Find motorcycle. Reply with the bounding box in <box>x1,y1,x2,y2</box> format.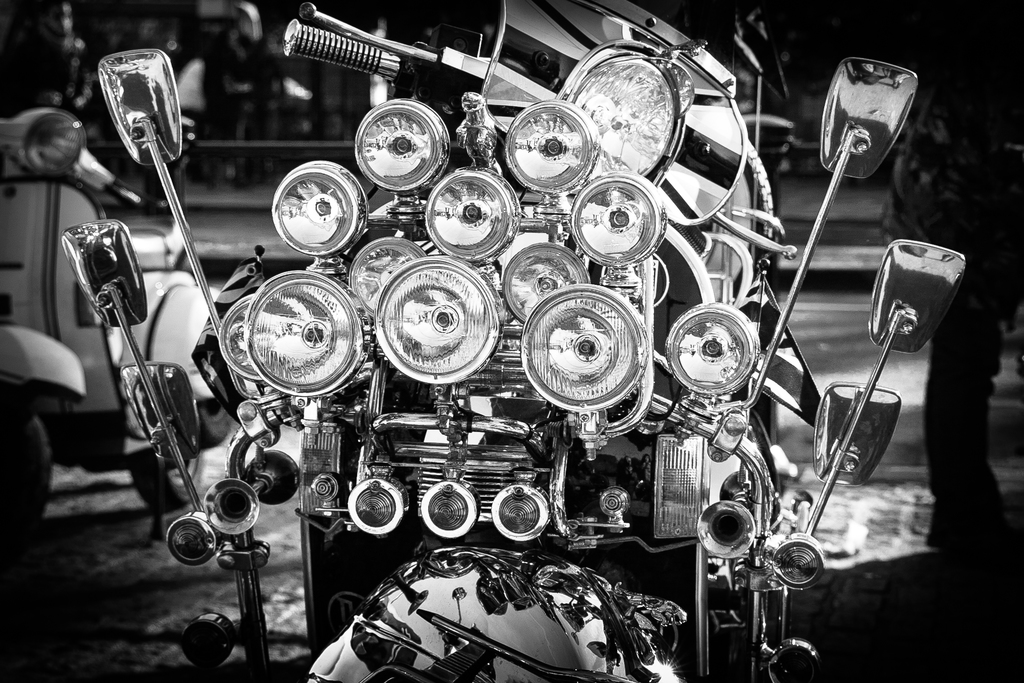
<box>0,107,230,562</box>.
